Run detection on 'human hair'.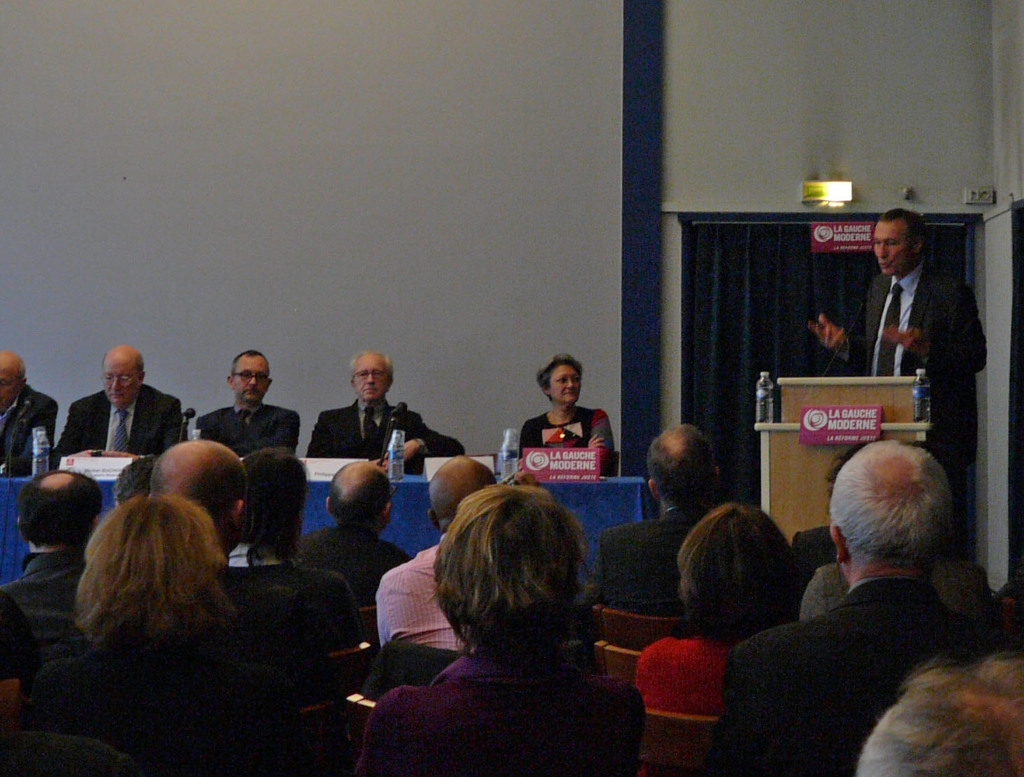
Result: [left=854, top=657, right=1023, bottom=776].
